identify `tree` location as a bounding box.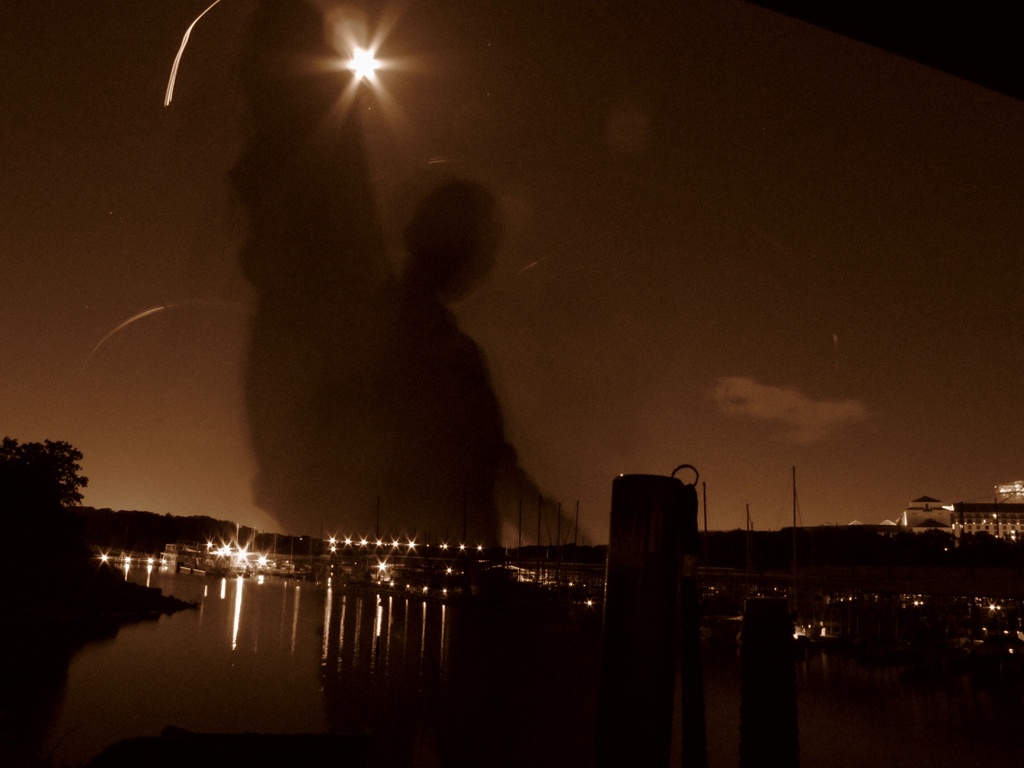
l=0, t=436, r=94, b=508.
